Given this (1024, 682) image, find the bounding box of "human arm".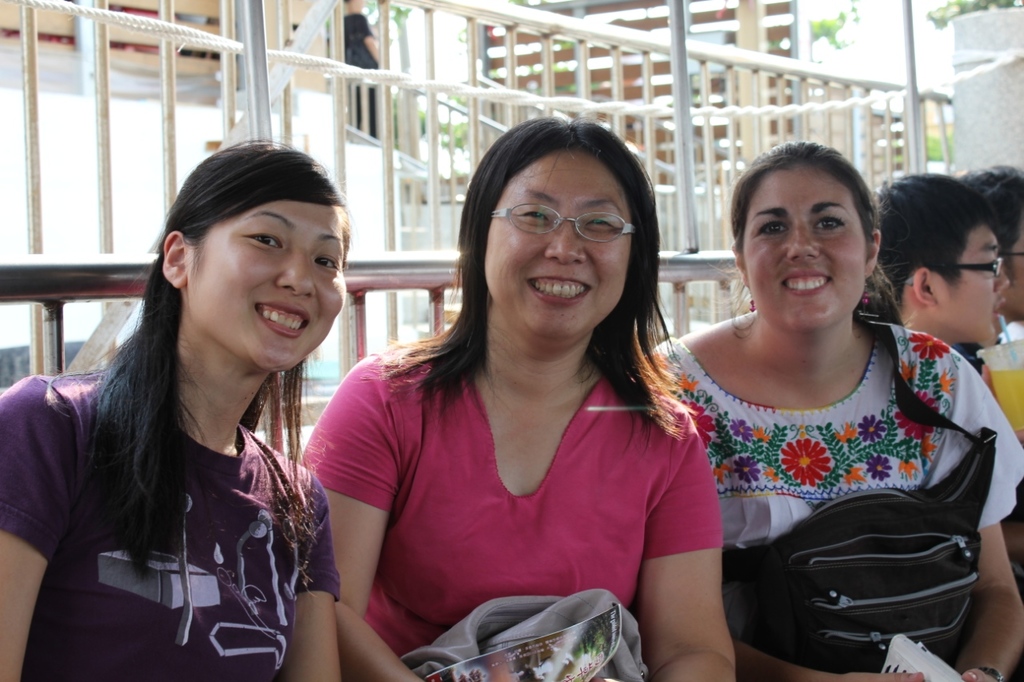
detection(273, 460, 346, 681).
